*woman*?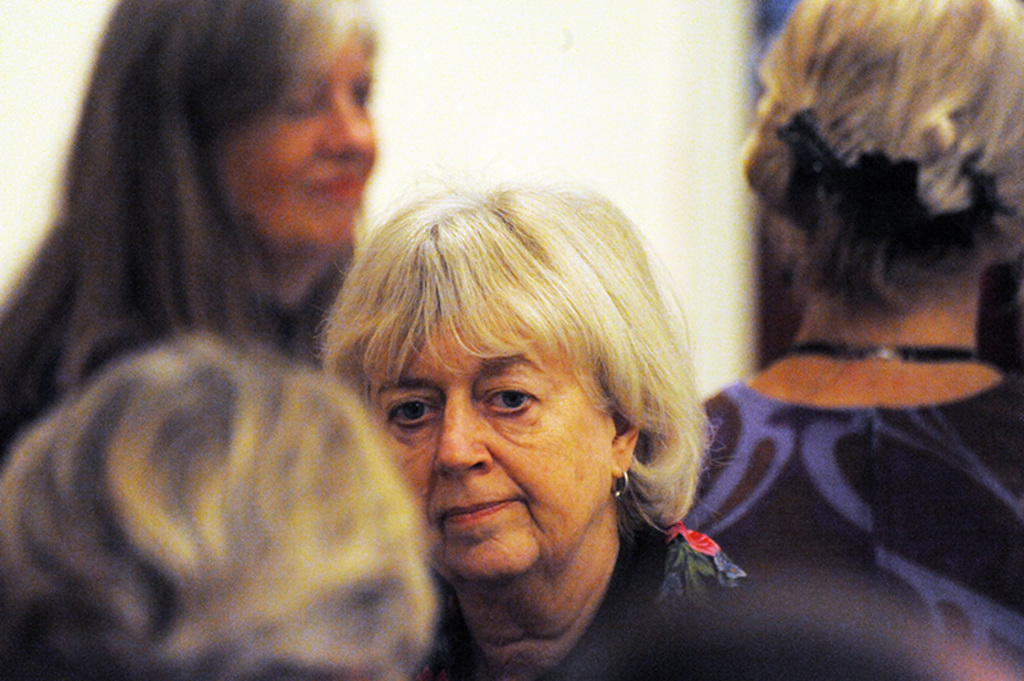
(left=0, top=0, right=388, bottom=469)
